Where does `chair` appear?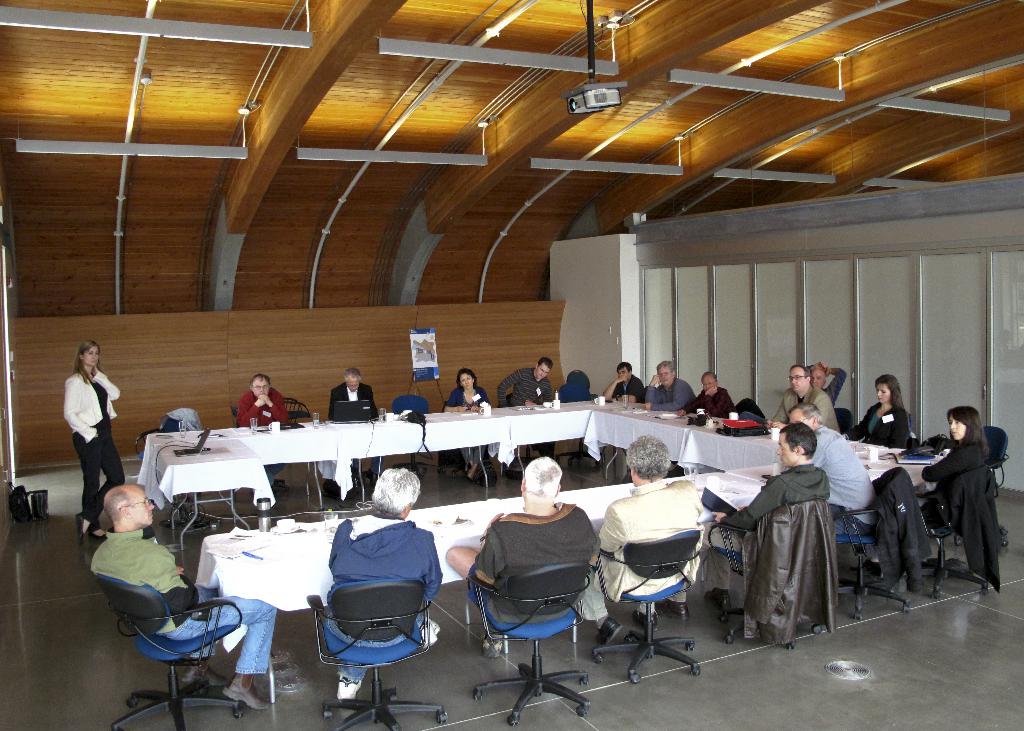
Appears at bbox=[825, 474, 910, 620].
